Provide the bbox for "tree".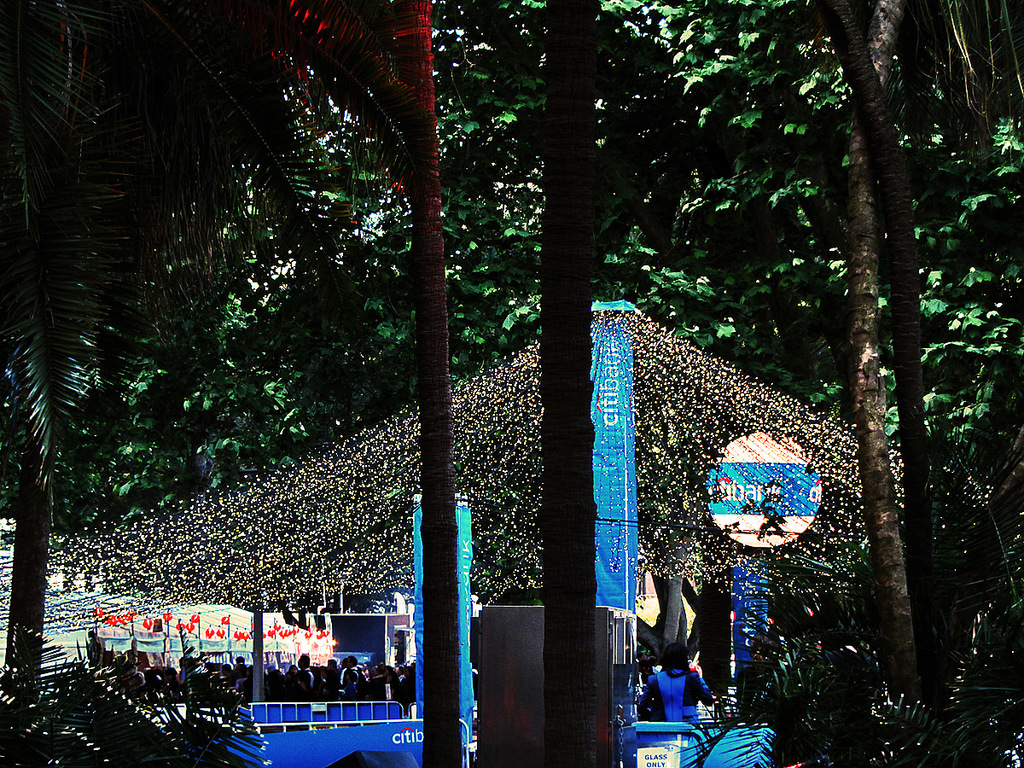
0,0,435,694.
